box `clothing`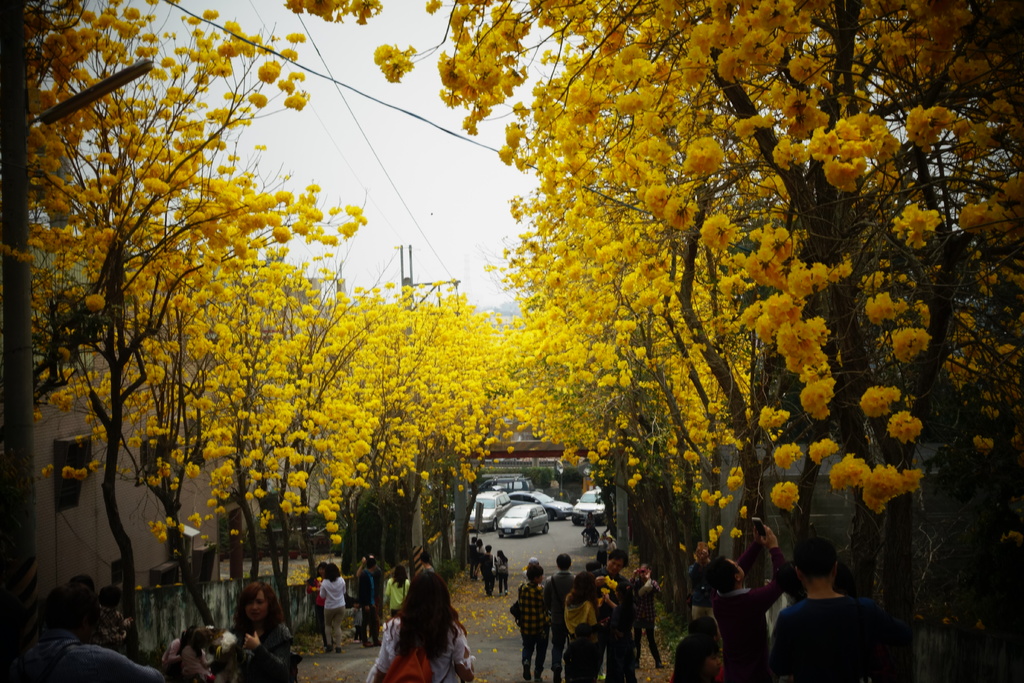
<box>0,627,165,681</box>
